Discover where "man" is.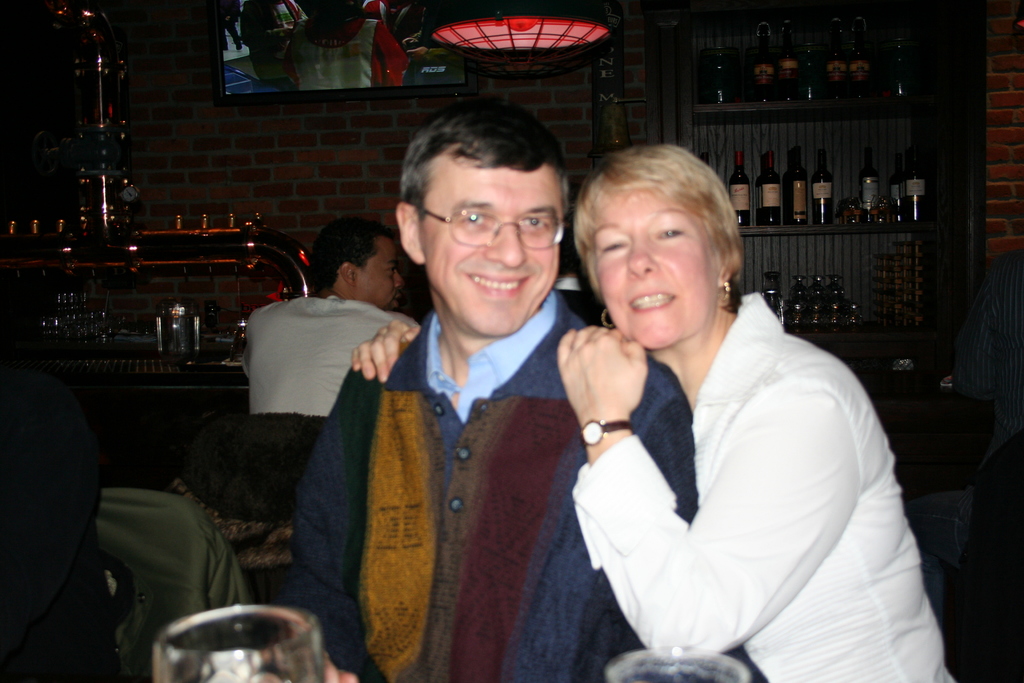
Discovered at x1=314, y1=106, x2=630, y2=672.
